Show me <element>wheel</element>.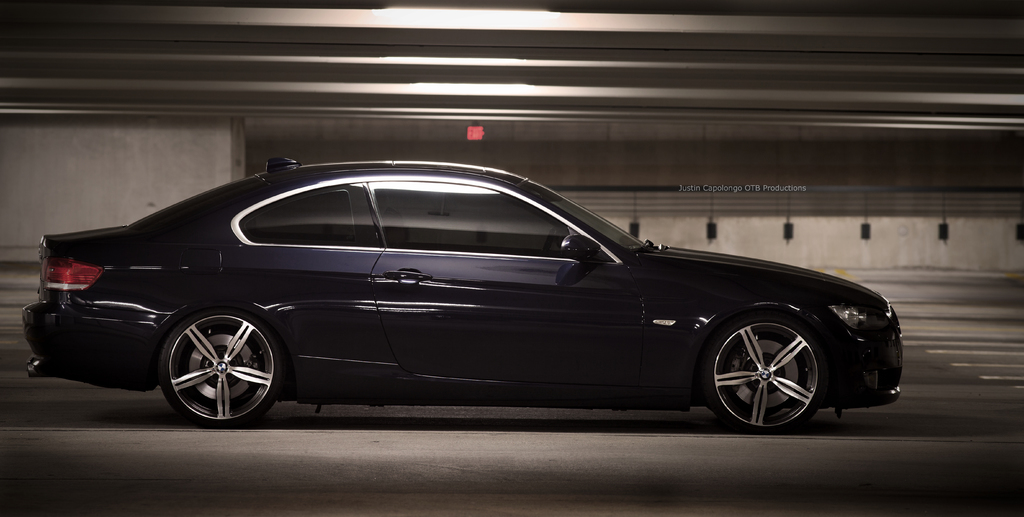
<element>wheel</element> is here: region(701, 302, 834, 423).
